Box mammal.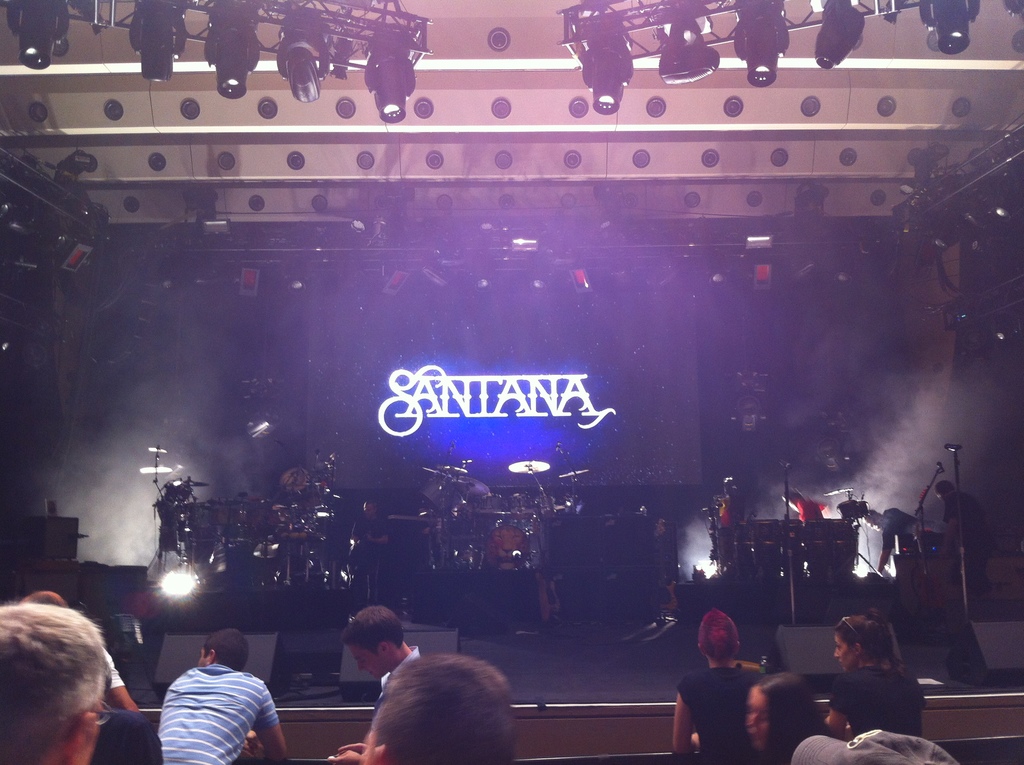
280, 465, 307, 494.
